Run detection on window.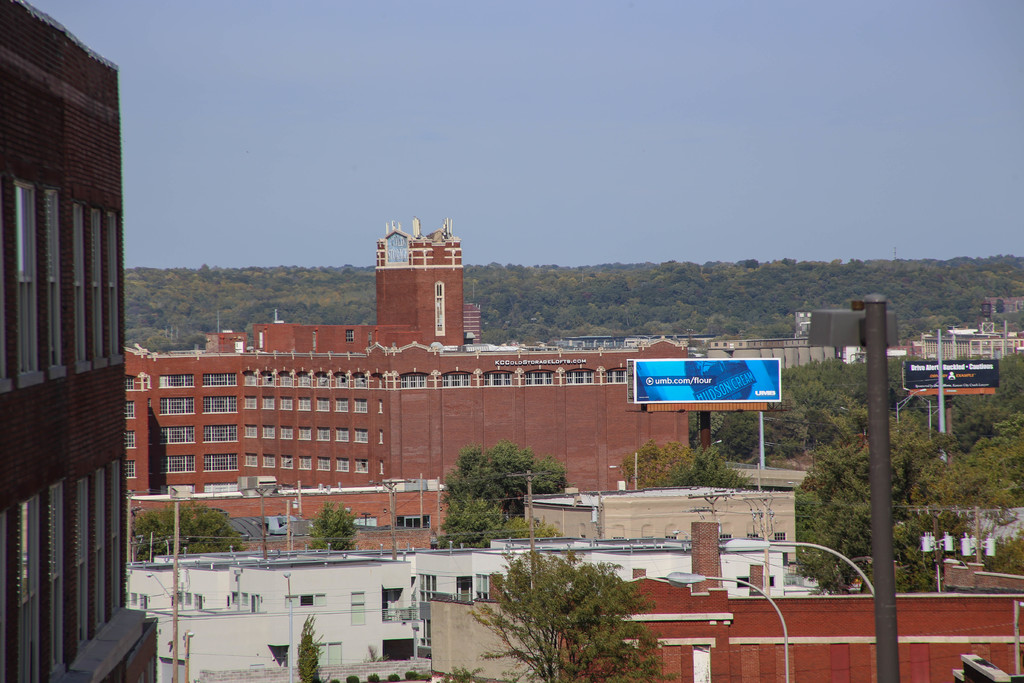
Result: {"left": 478, "top": 573, "right": 496, "bottom": 604}.
